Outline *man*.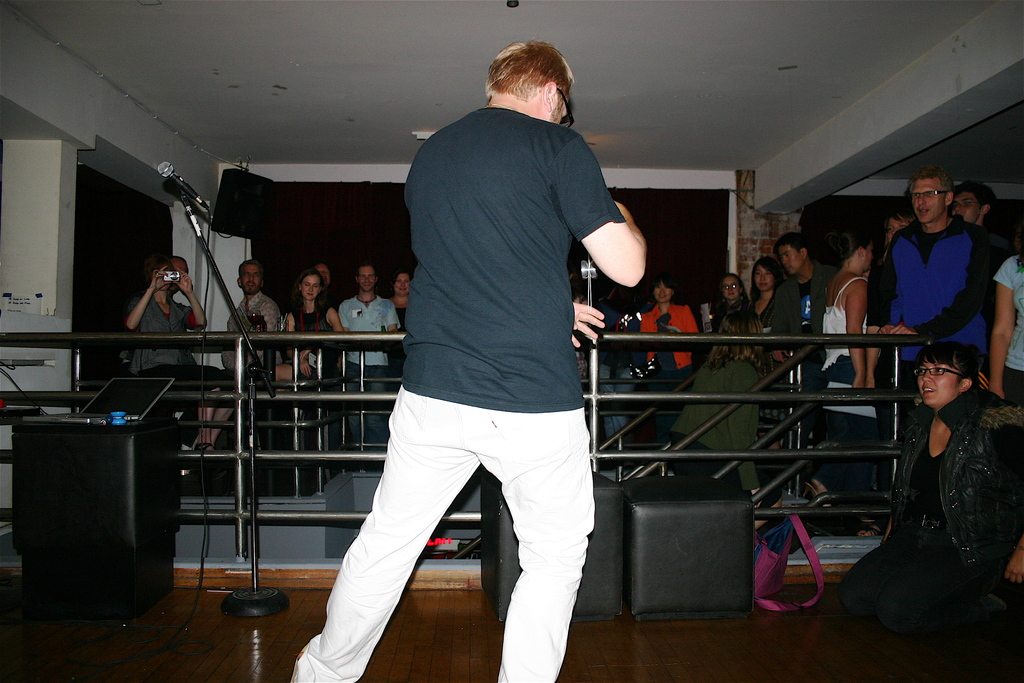
Outline: pyautogui.locateOnScreen(877, 163, 993, 431).
